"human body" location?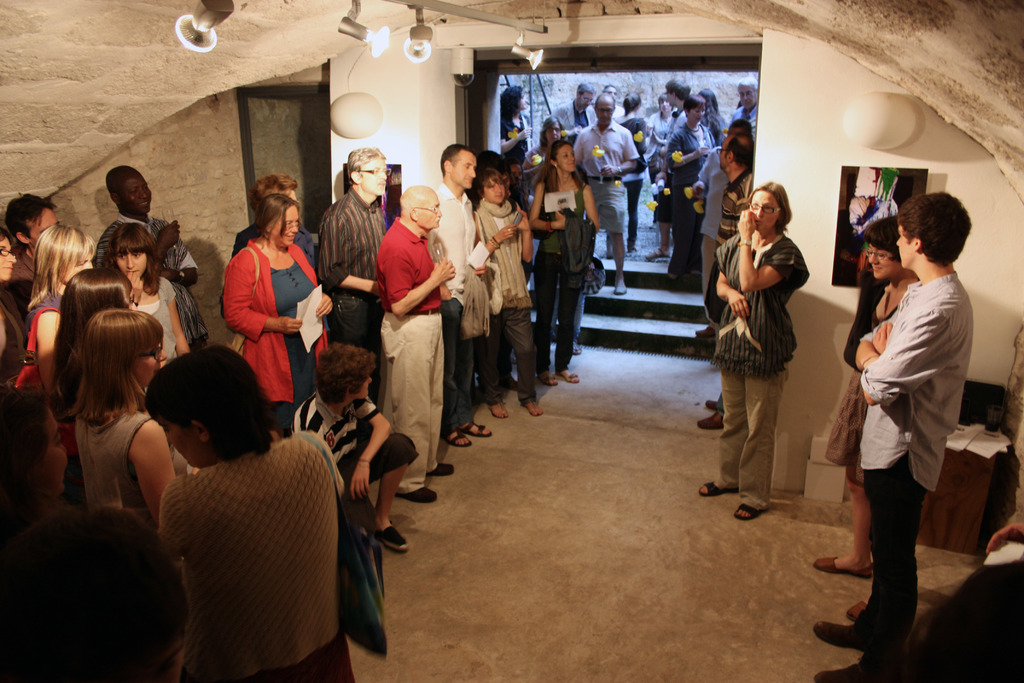
725,134,754,243
